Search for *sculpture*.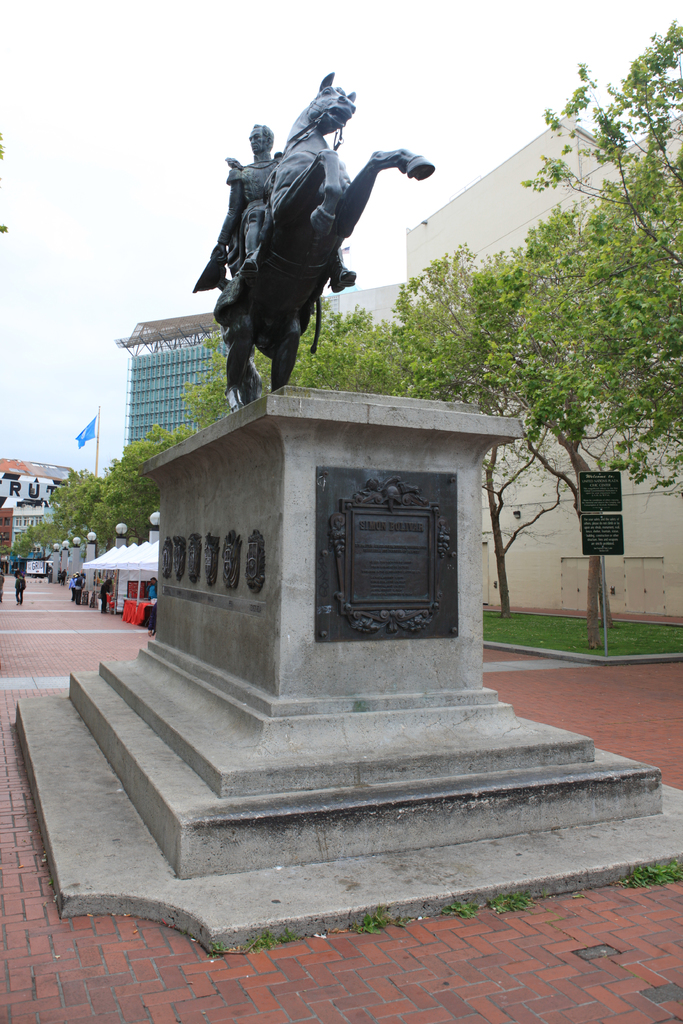
Found at region(181, 93, 427, 422).
